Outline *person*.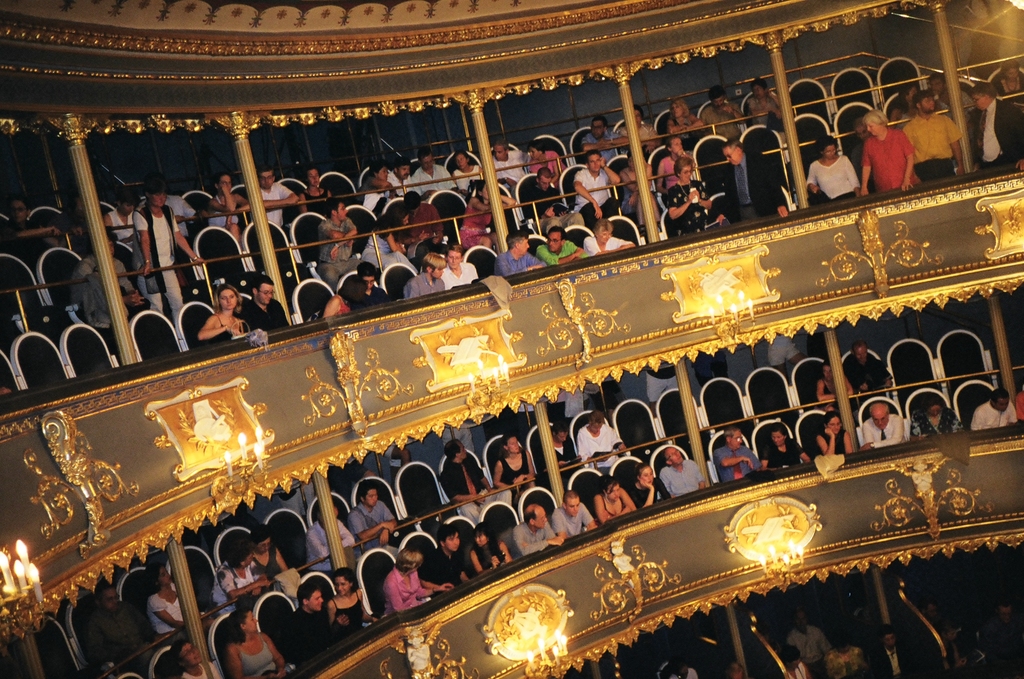
Outline: detection(430, 525, 470, 585).
